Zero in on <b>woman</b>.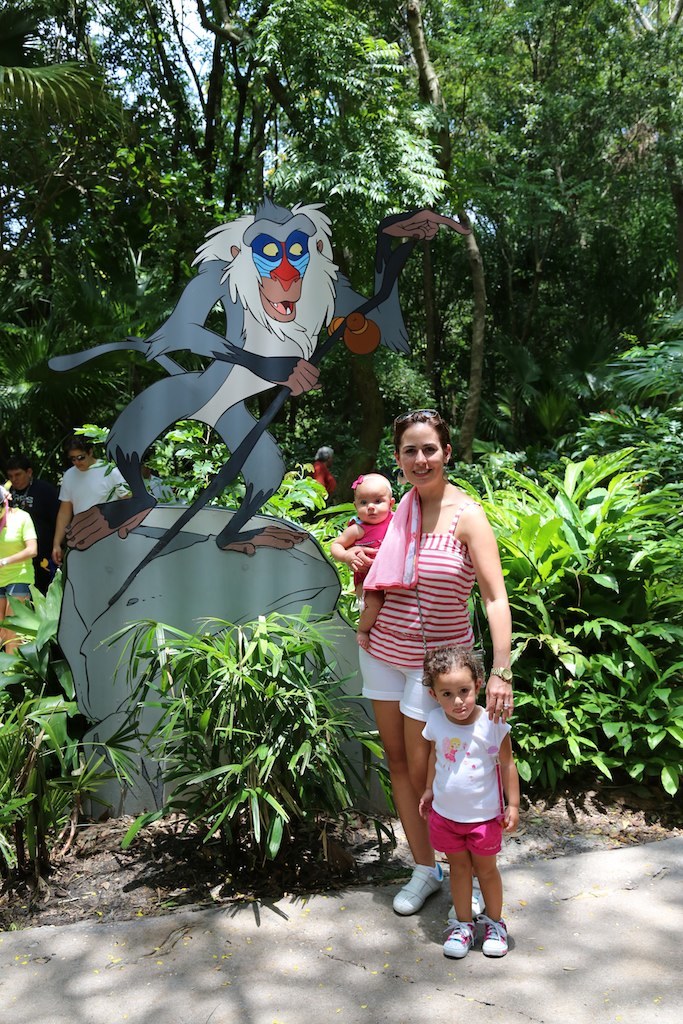
Zeroed in: x1=313 y1=444 x2=338 y2=511.
